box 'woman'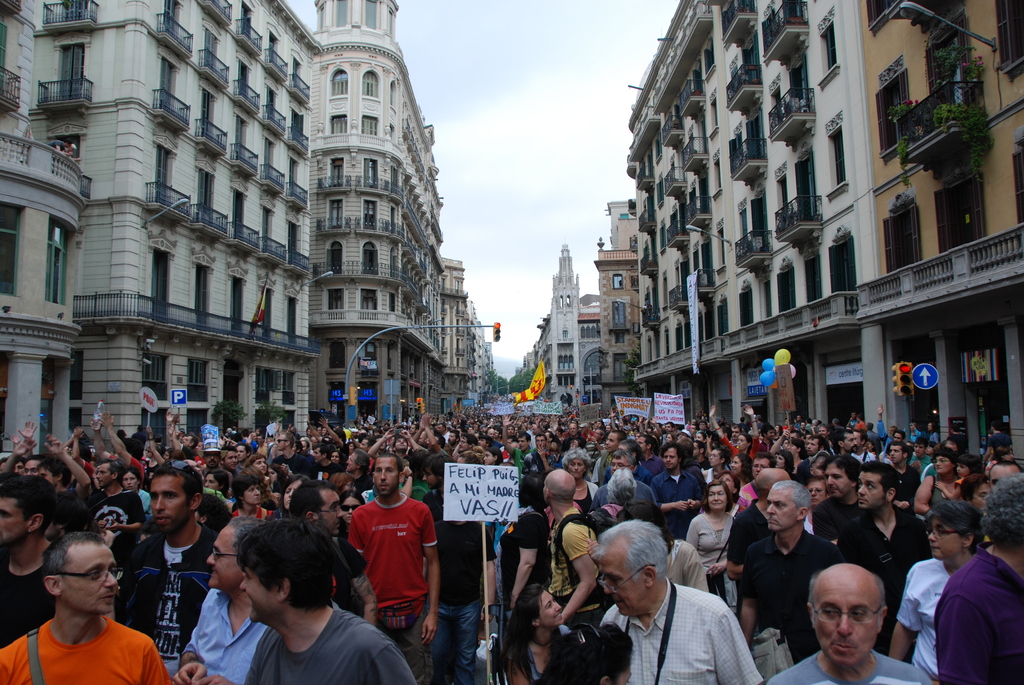
x1=505, y1=581, x2=568, y2=684
